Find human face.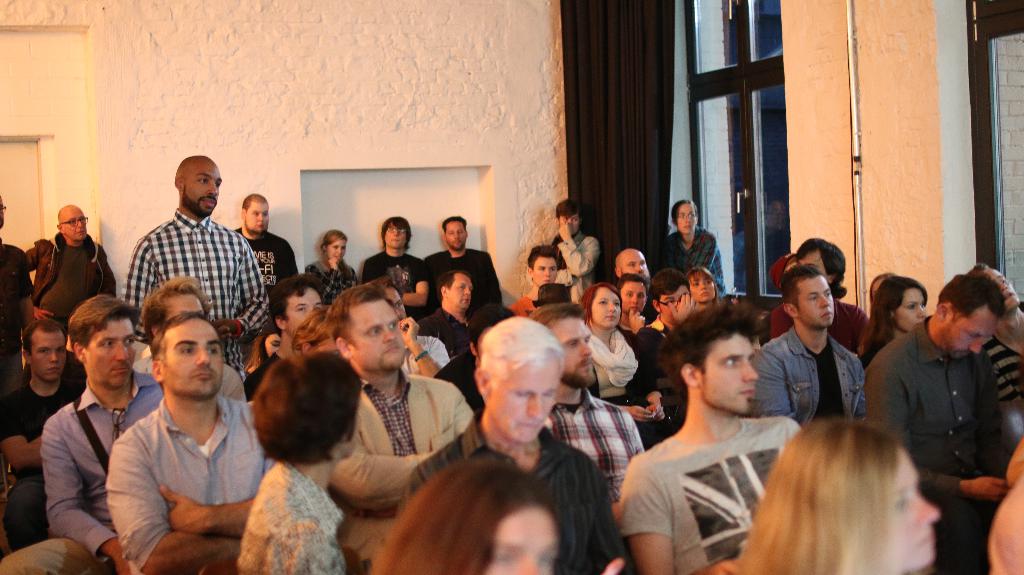
rect(346, 298, 409, 373).
